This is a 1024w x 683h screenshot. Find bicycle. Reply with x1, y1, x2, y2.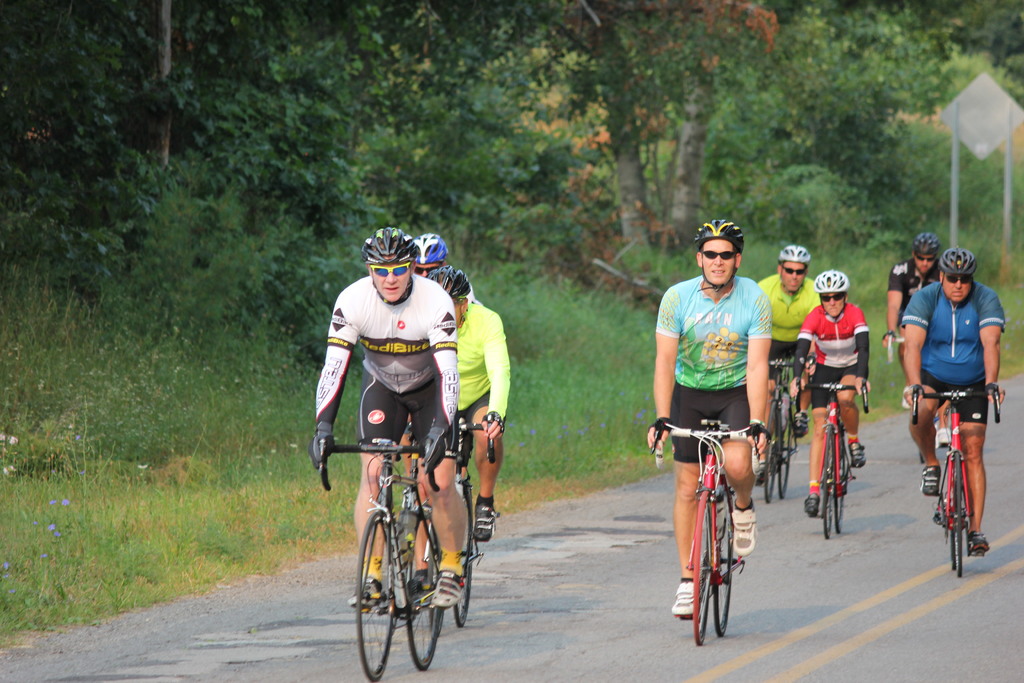
890, 326, 911, 361.
